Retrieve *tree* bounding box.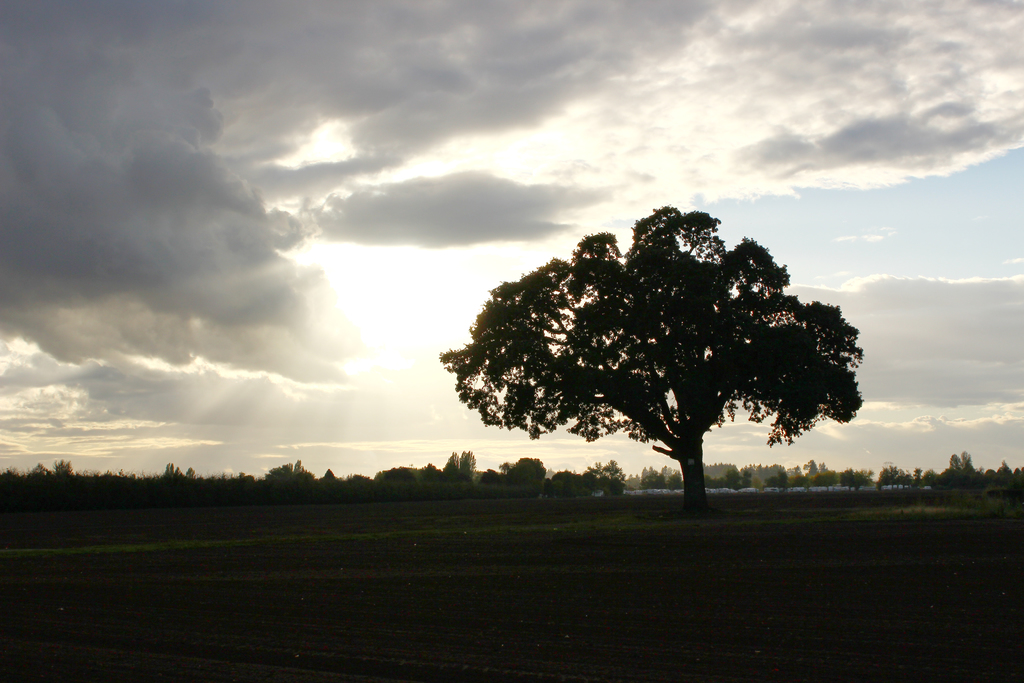
Bounding box: select_region(843, 464, 863, 499).
